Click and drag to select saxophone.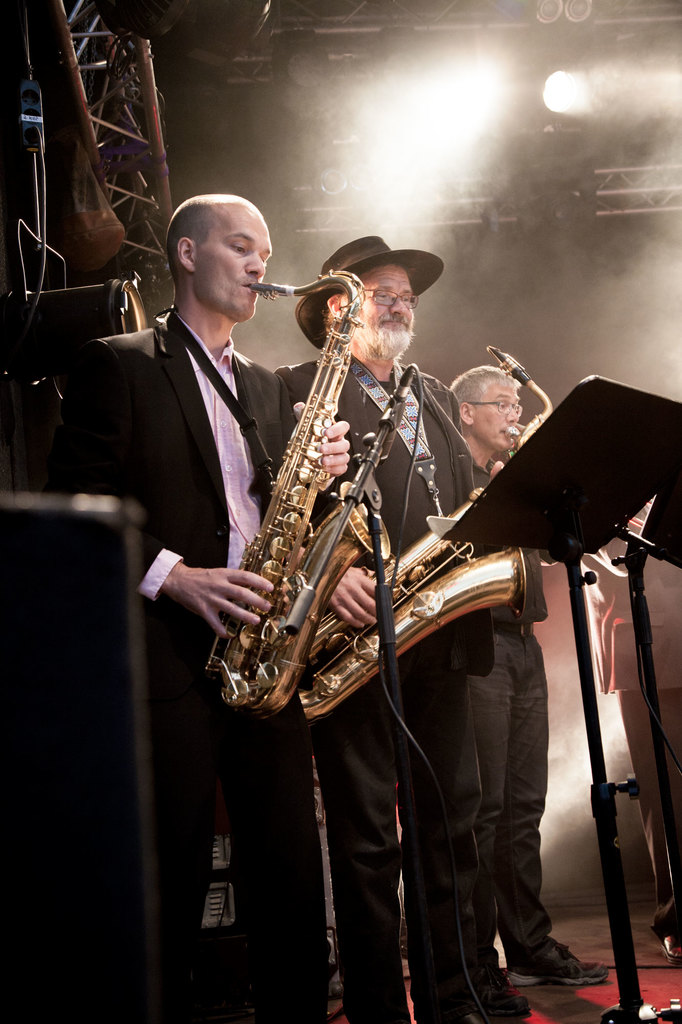
Selection: [x1=279, y1=342, x2=553, y2=721].
